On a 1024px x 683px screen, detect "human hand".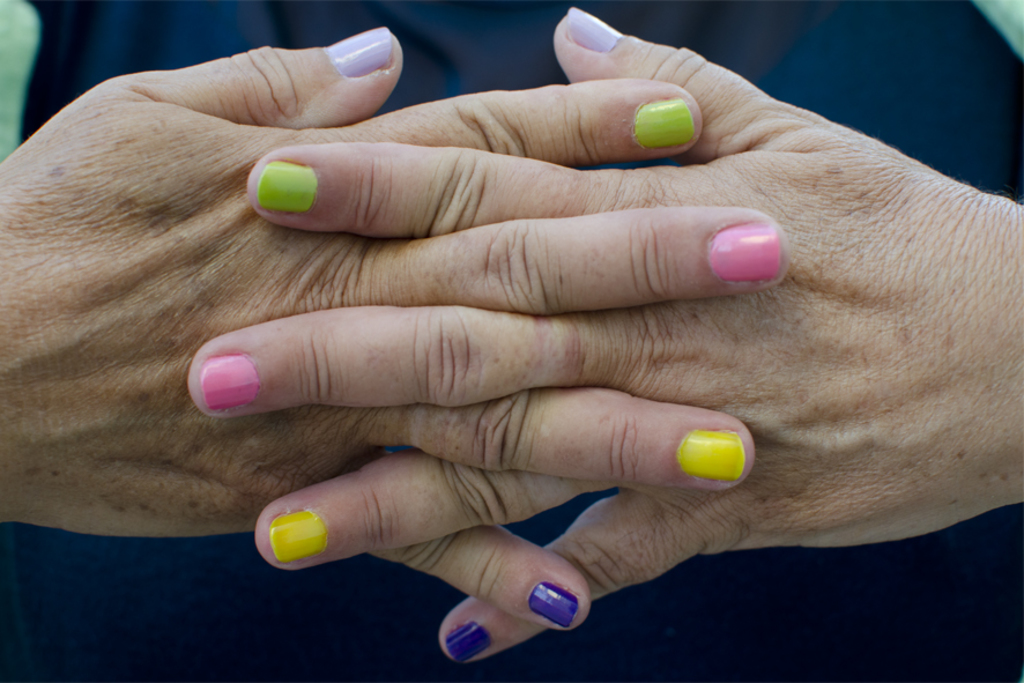
BBox(186, 5, 1023, 668).
